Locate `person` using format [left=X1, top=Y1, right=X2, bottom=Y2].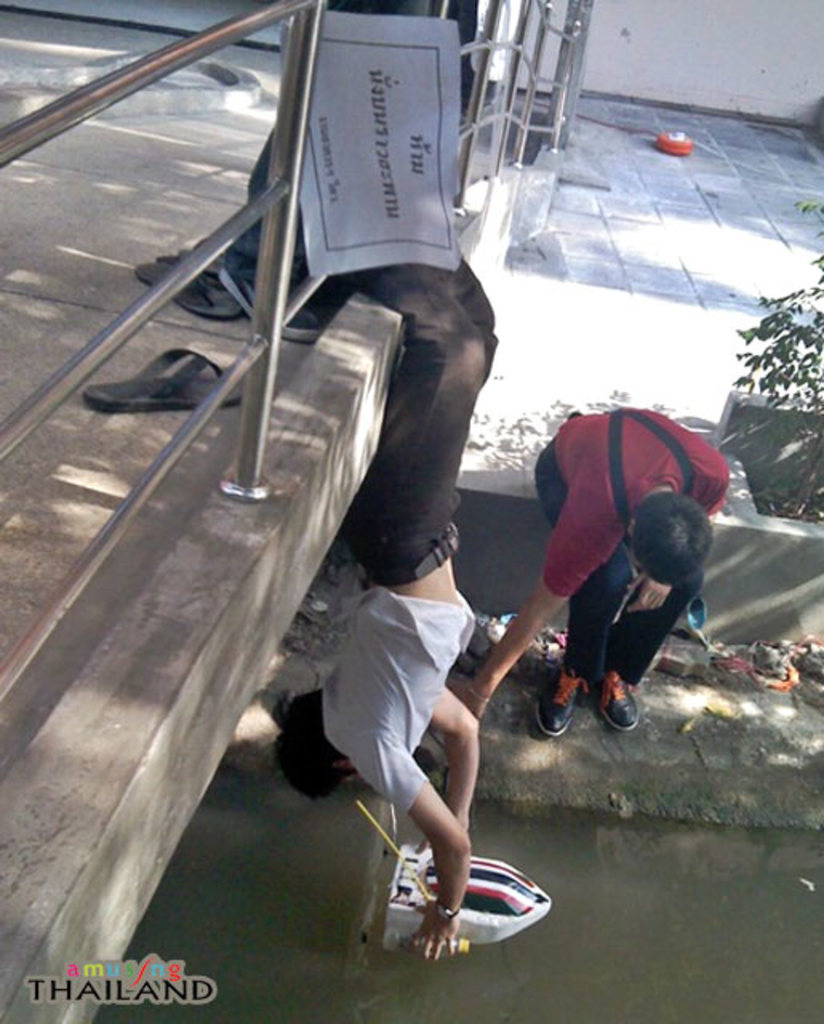
[left=269, top=266, right=504, bottom=970].
